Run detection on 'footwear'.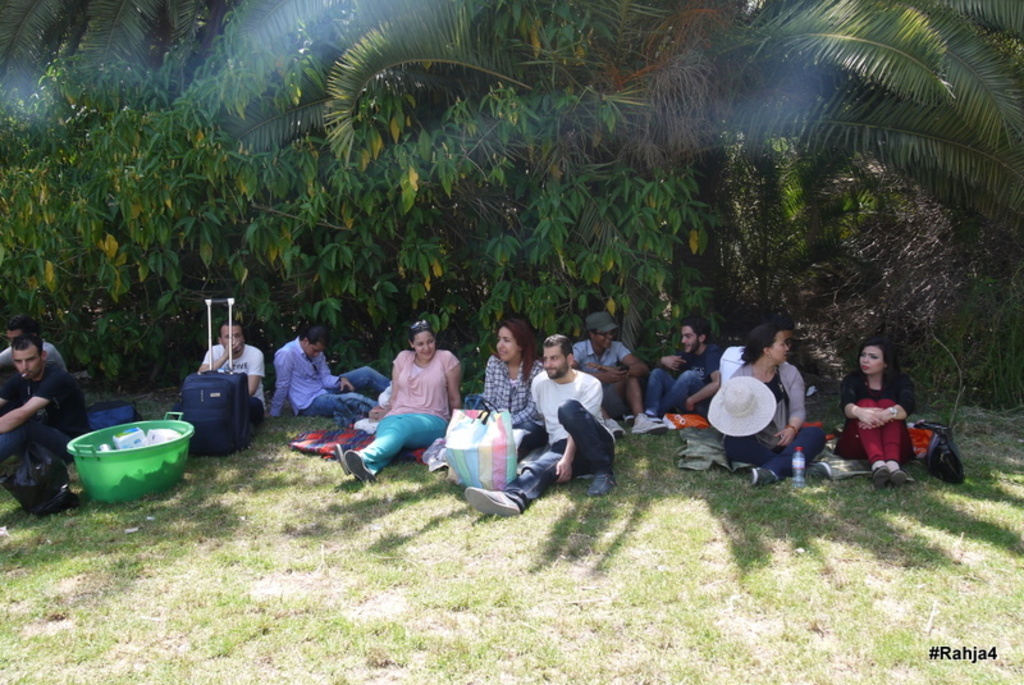
Result: crop(891, 466, 906, 489).
